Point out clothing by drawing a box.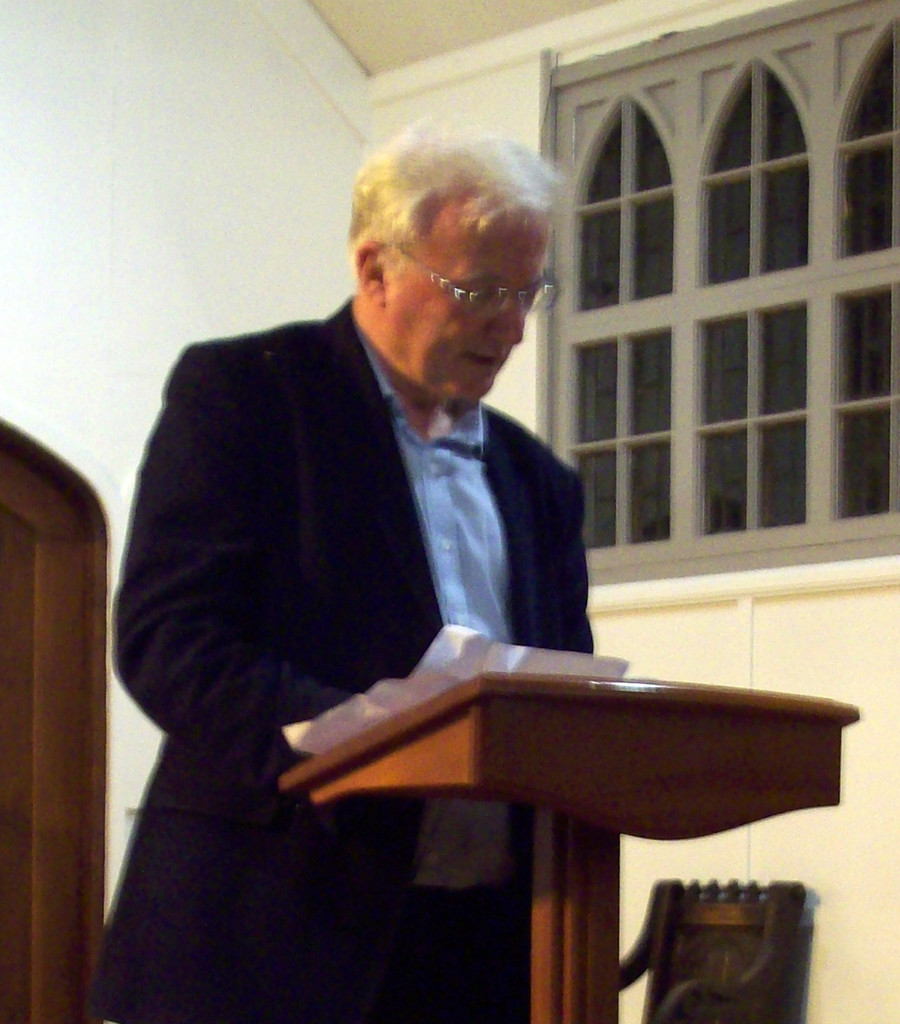
box=[96, 238, 629, 970].
